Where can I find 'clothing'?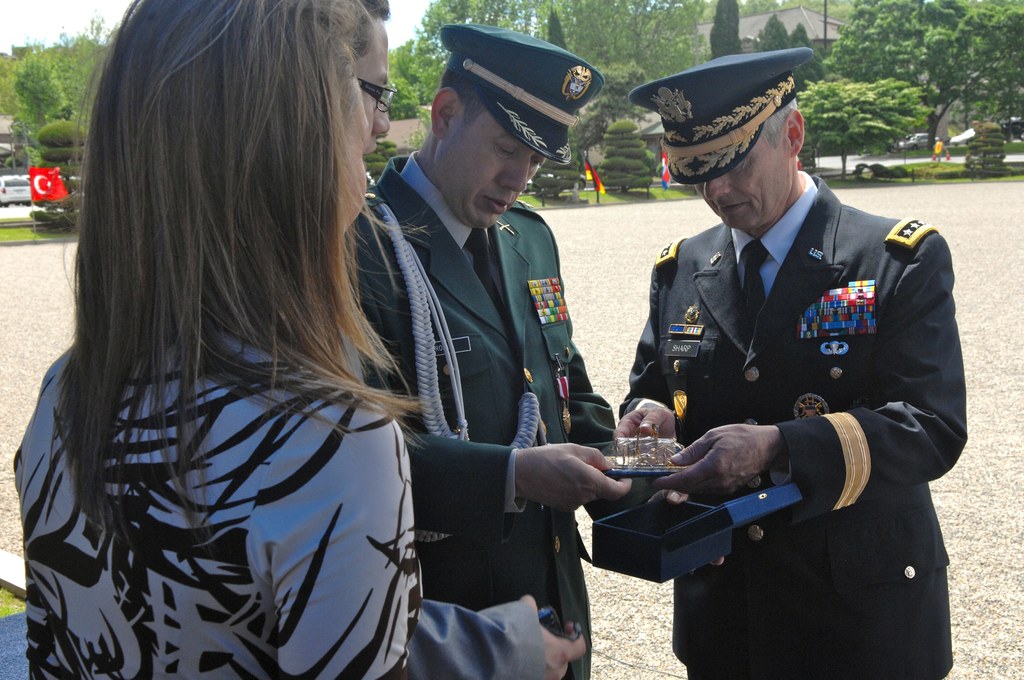
You can find it at box(304, 260, 547, 679).
